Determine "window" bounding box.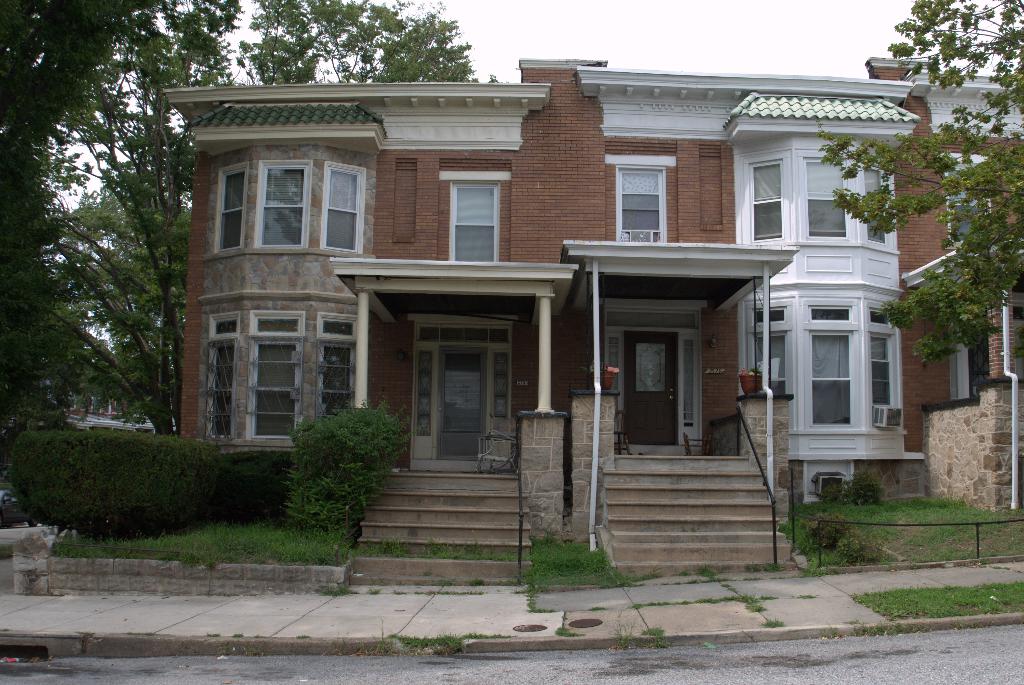
Determined: left=317, top=314, right=355, bottom=428.
